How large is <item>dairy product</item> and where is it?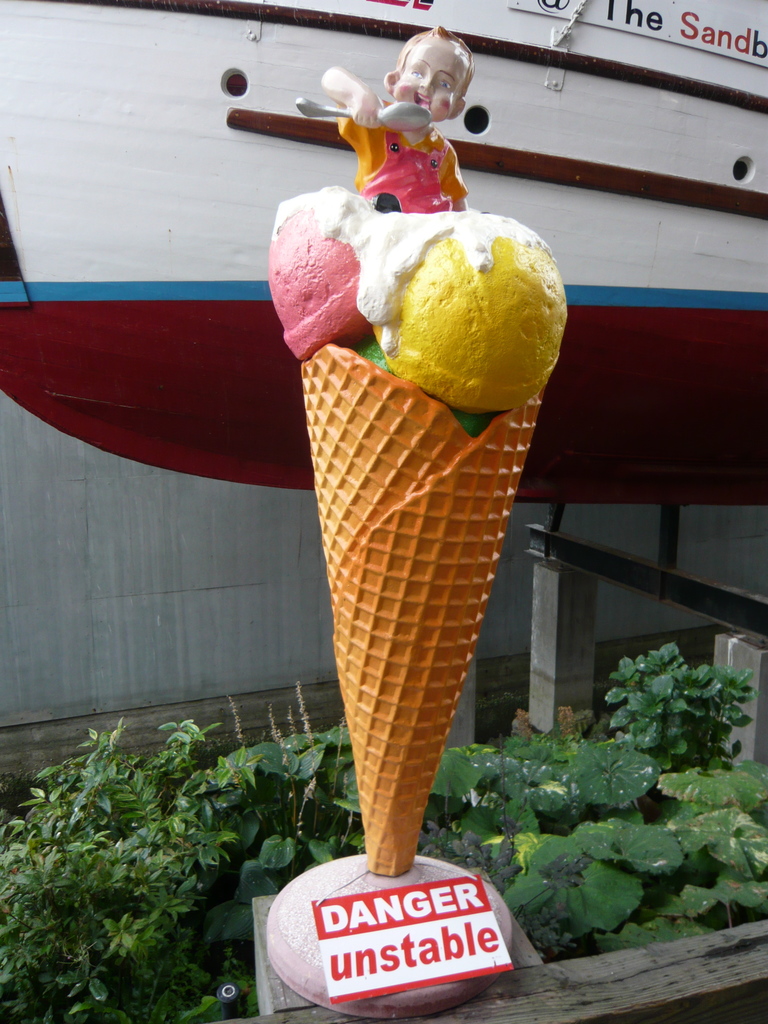
Bounding box: <bbox>279, 153, 541, 367</bbox>.
